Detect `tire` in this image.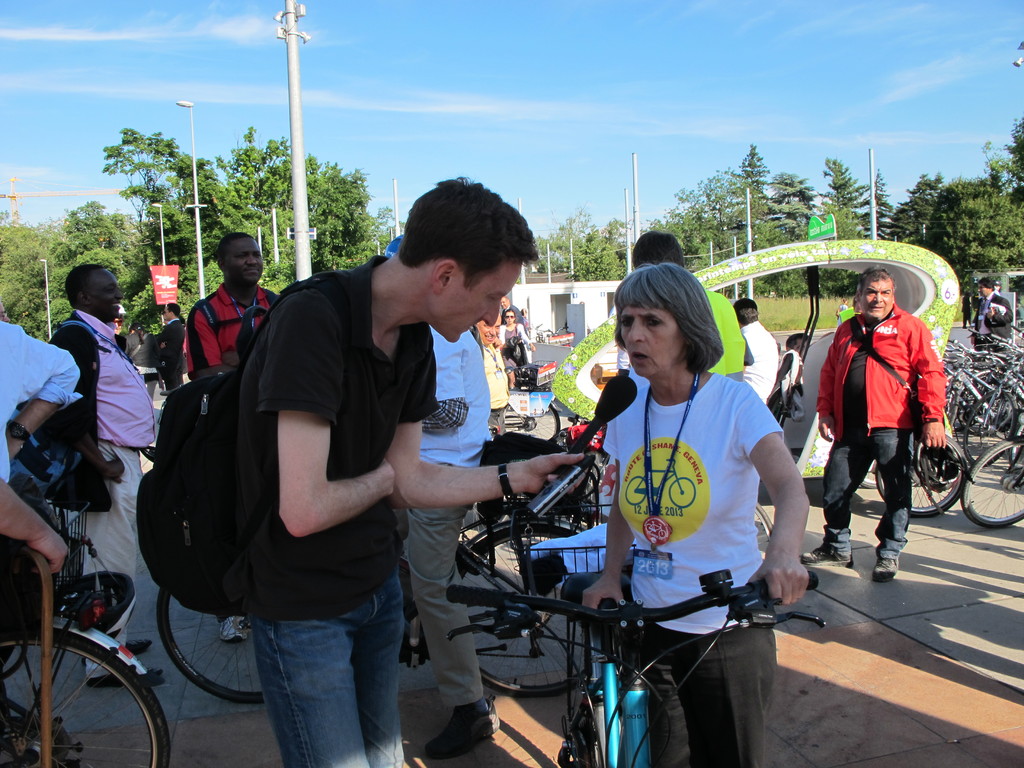
Detection: 0:616:170:767.
